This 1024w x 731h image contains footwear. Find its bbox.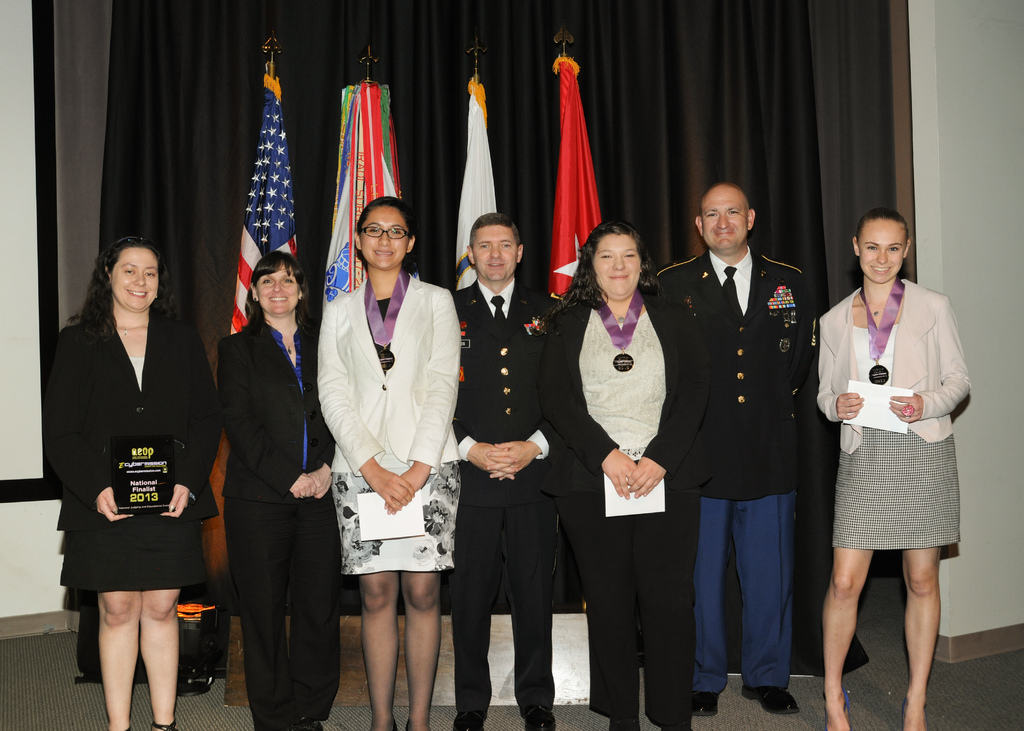
612, 712, 646, 730.
